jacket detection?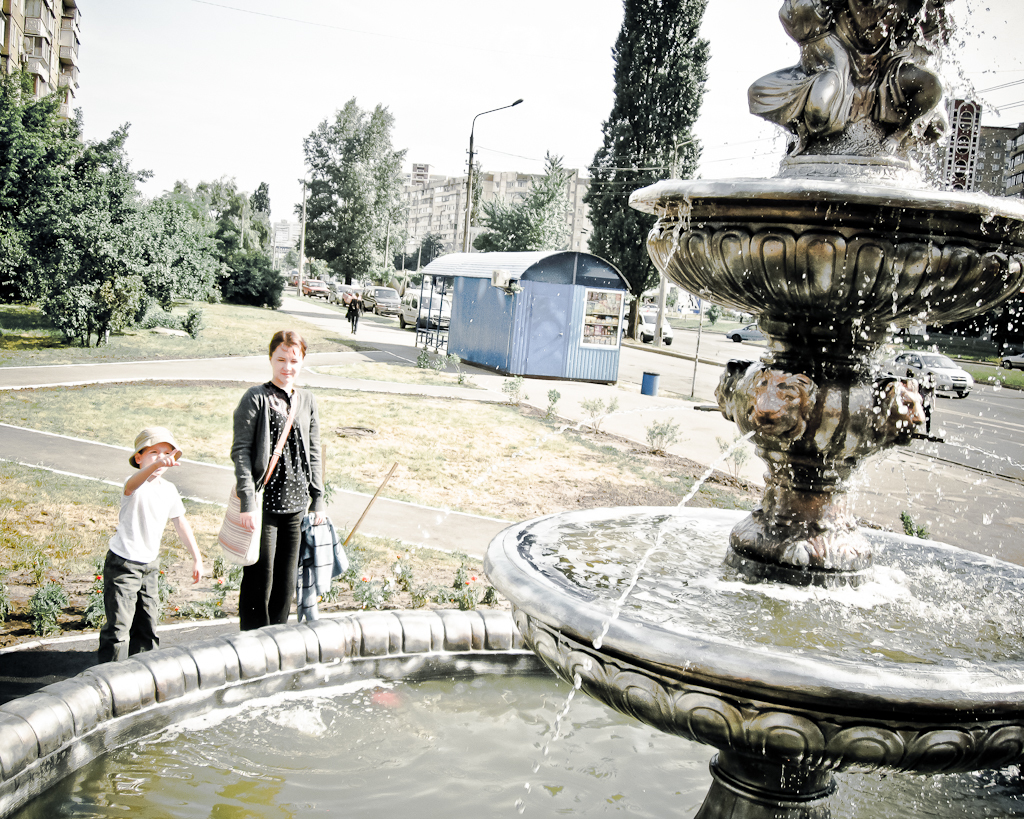
bbox=(217, 353, 312, 549)
